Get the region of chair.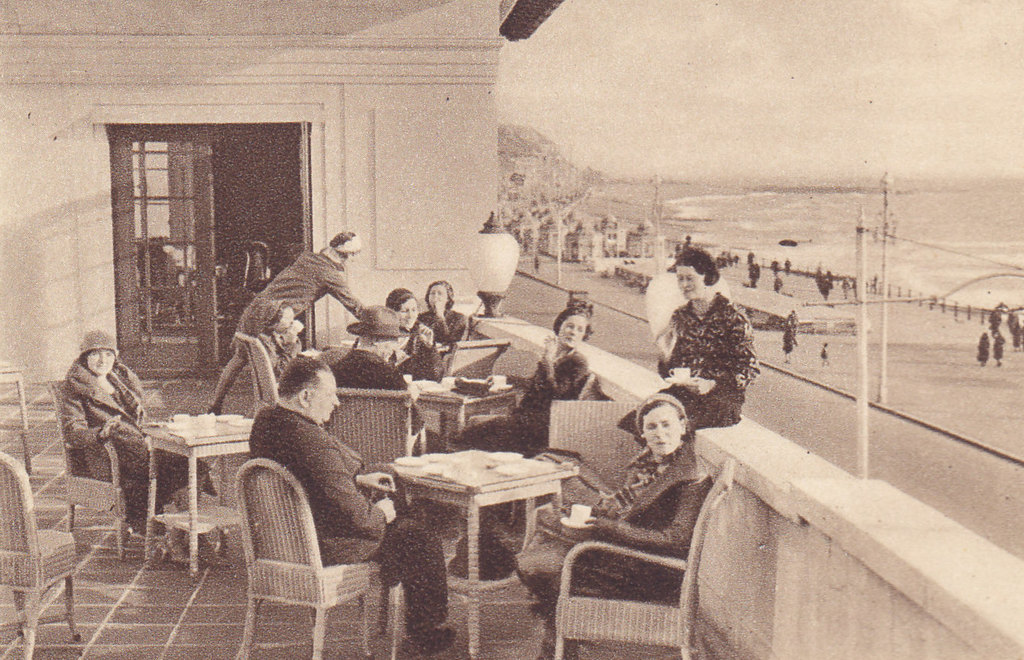
Rect(48, 376, 172, 563).
